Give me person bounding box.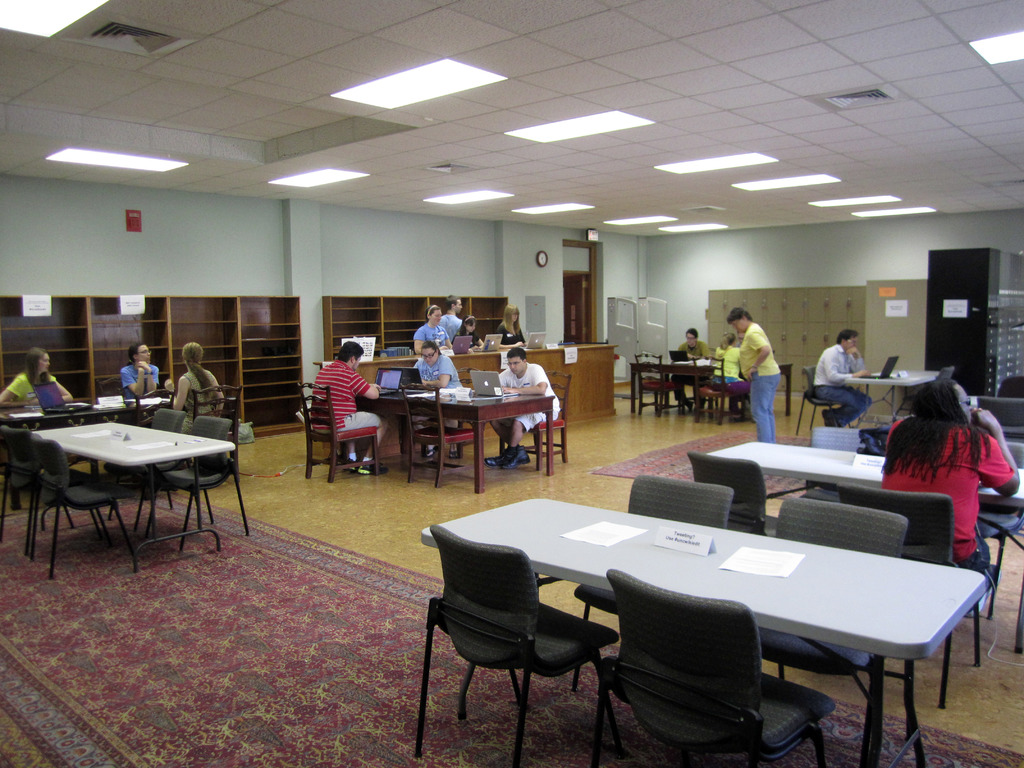
left=0, top=349, right=74, bottom=410.
